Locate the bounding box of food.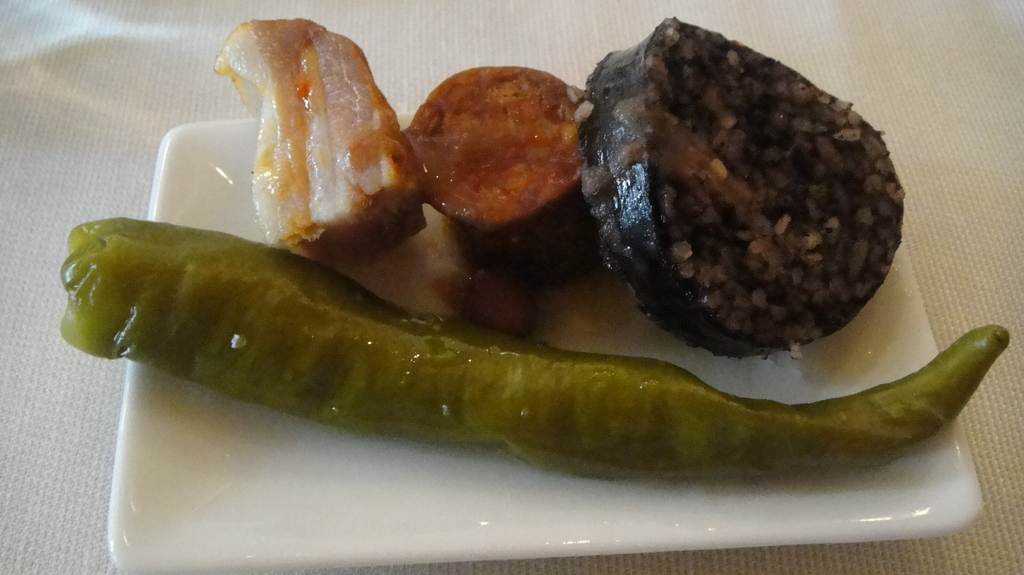
Bounding box: bbox(404, 67, 591, 262).
